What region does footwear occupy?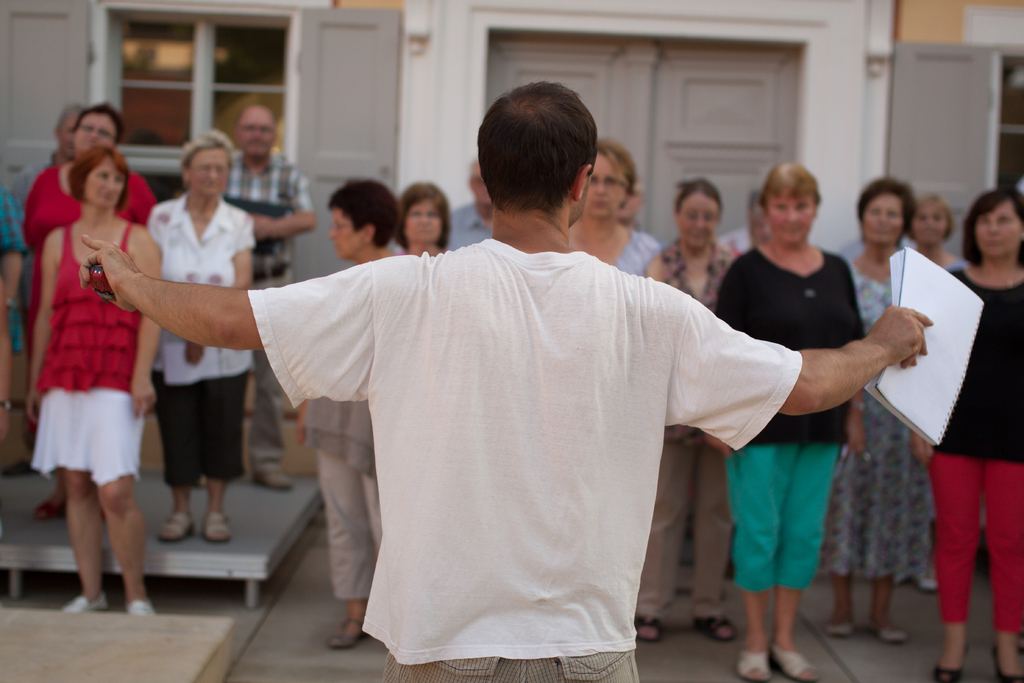
253 467 292 493.
